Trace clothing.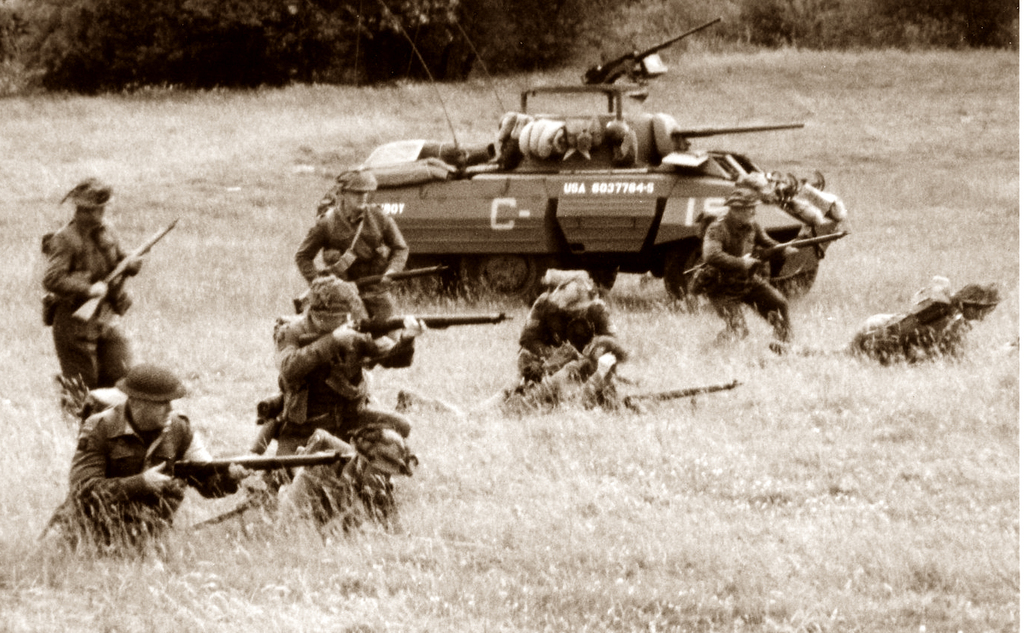
Traced to 689 210 799 362.
